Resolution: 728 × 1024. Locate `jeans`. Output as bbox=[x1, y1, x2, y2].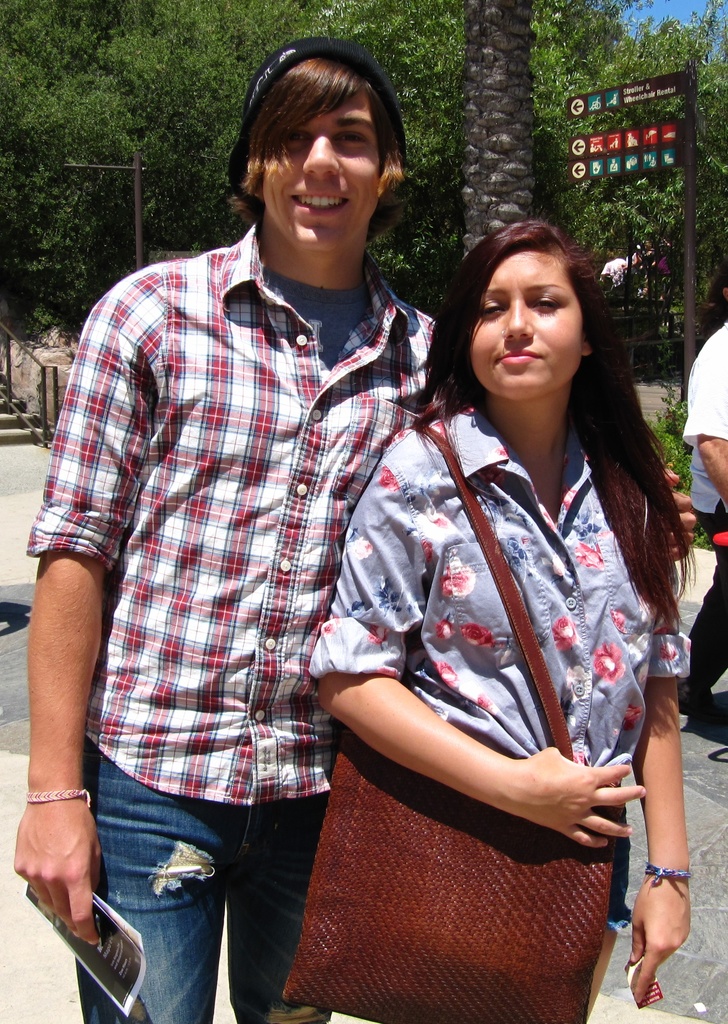
bbox=[685, 512, 727, 684].
